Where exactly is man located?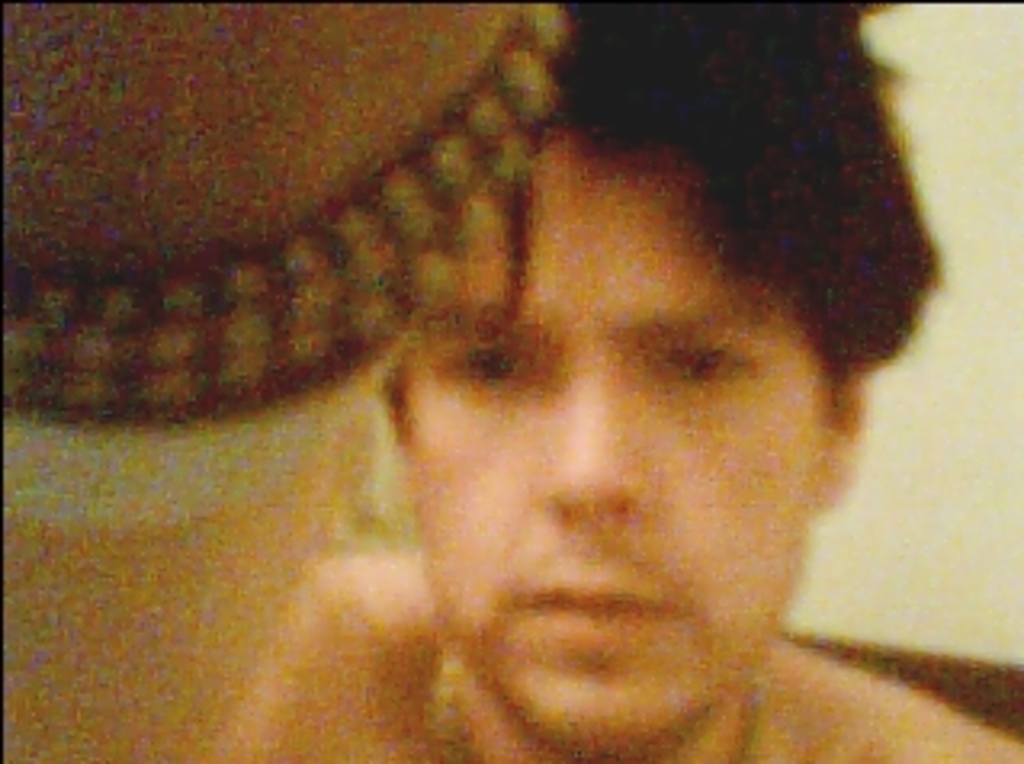
Its bounding box is [257, 0, 1021, 761].
